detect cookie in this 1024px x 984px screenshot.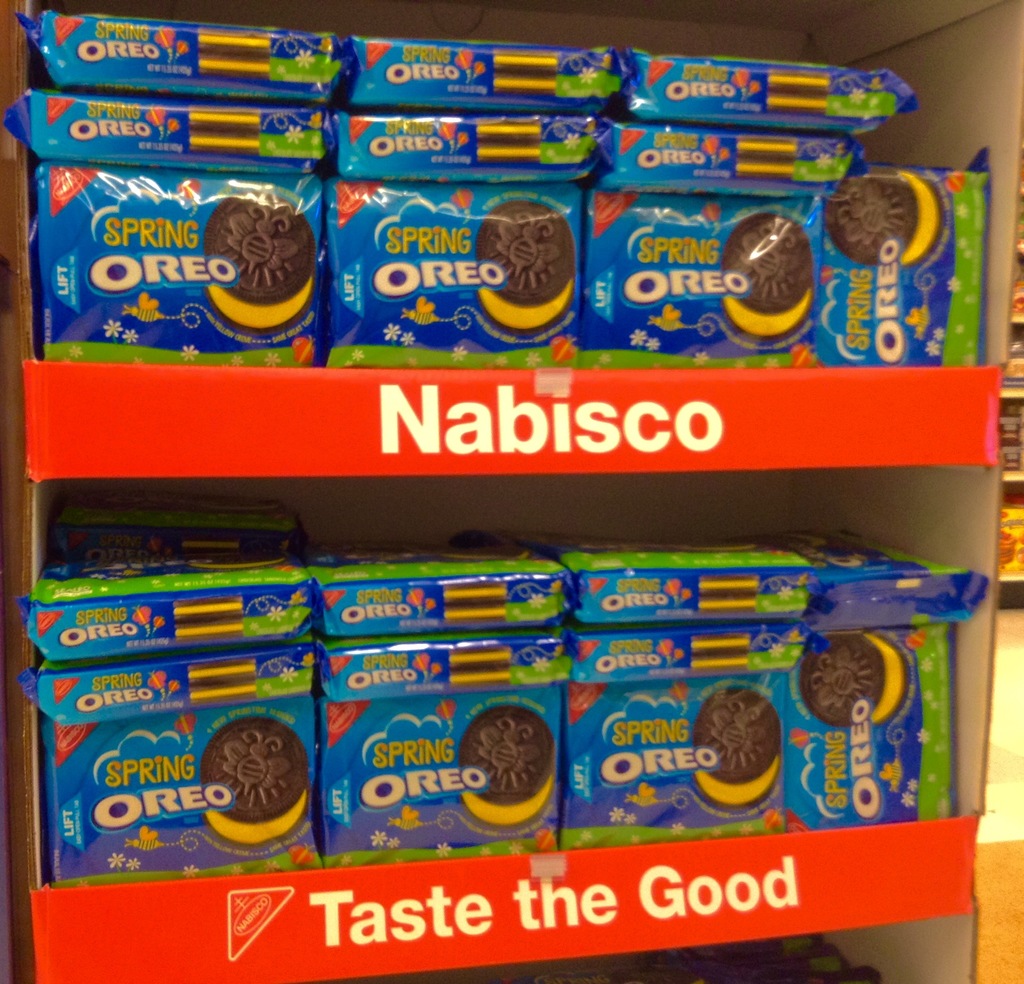
Detection: (left=686, top=684, right=783, bottom=812).
